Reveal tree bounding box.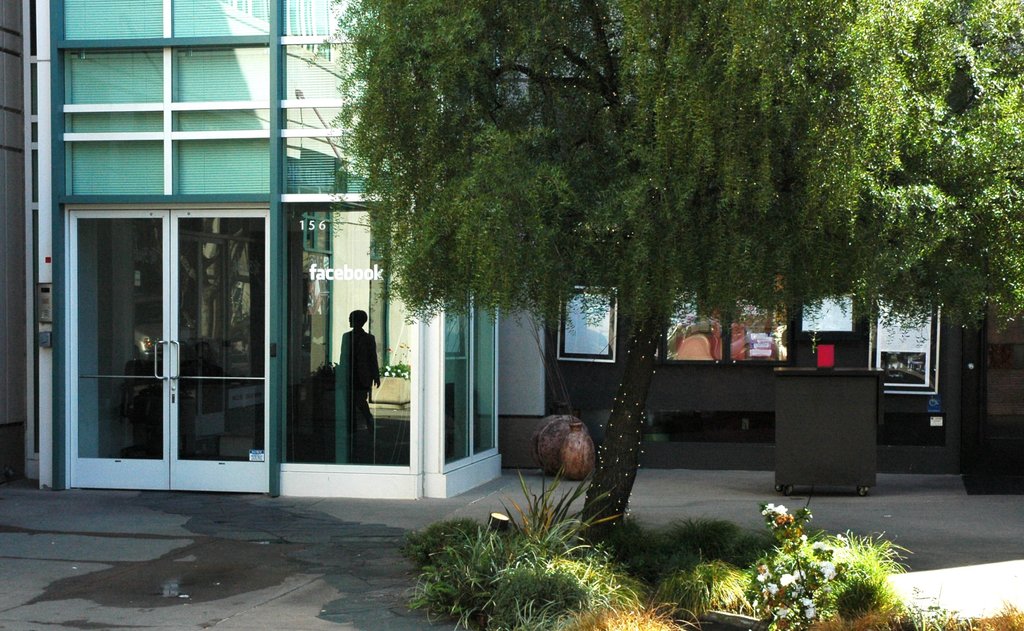
Revealed: pyautogui.locateOnScreen(796, 0, 1023, 475).
